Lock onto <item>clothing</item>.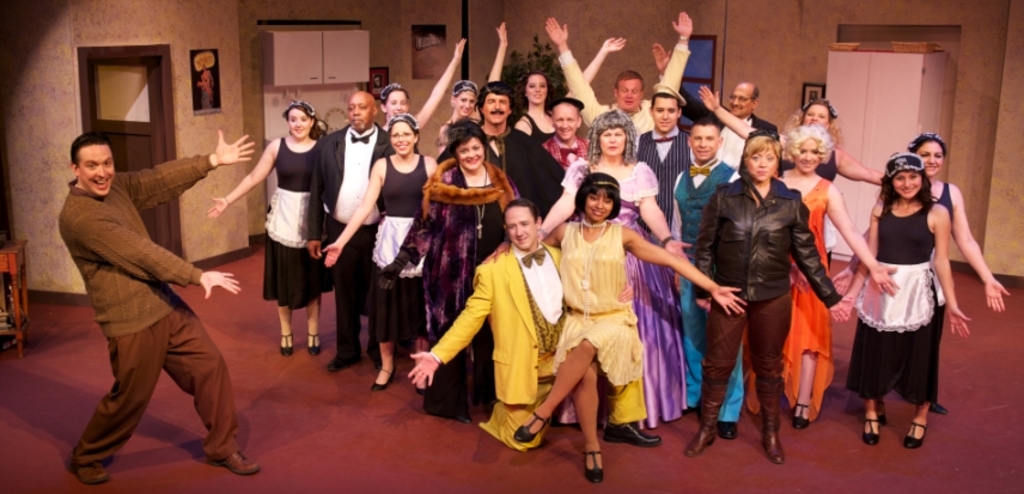
Locked: BBox(346, 127, 386, 366).
